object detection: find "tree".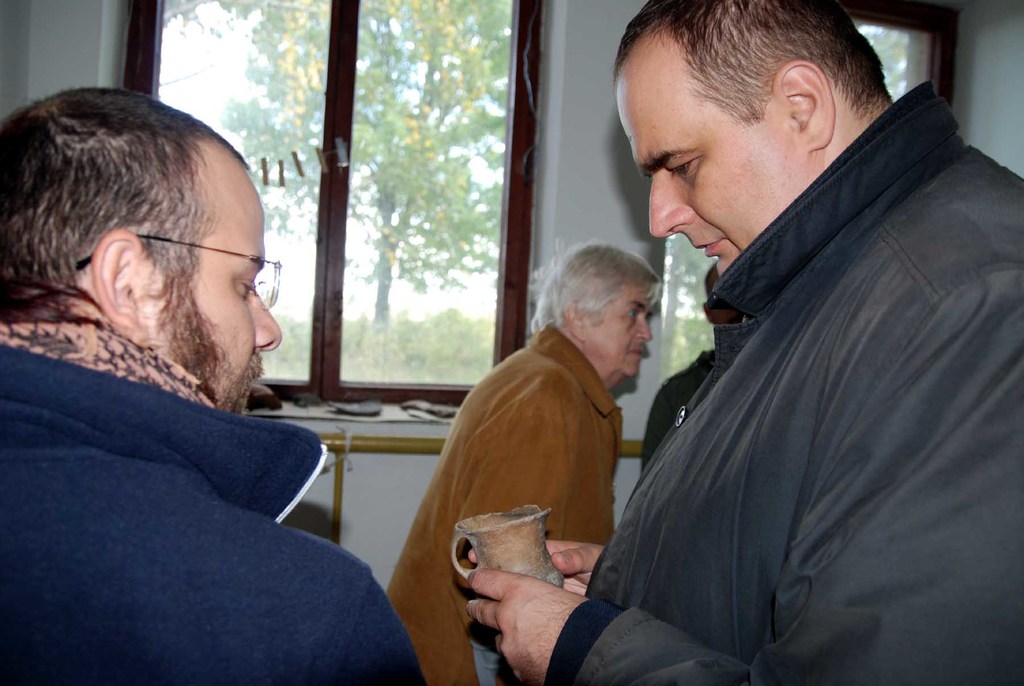
l=168, t=0, r=513, b=322.
